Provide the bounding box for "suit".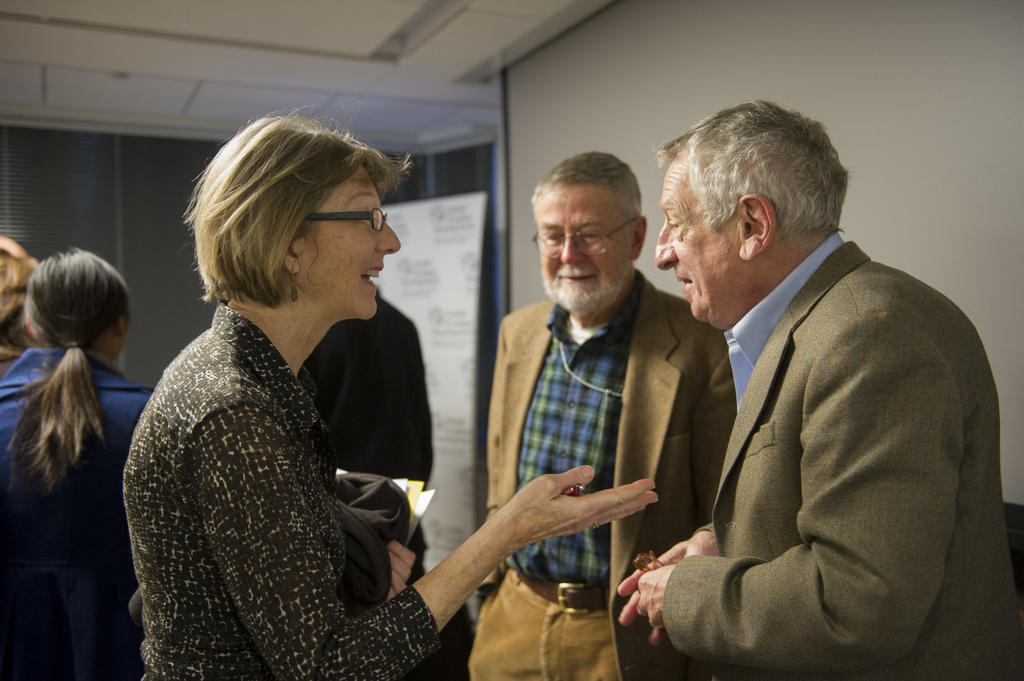
crop(649, 227, 1023, 678).
